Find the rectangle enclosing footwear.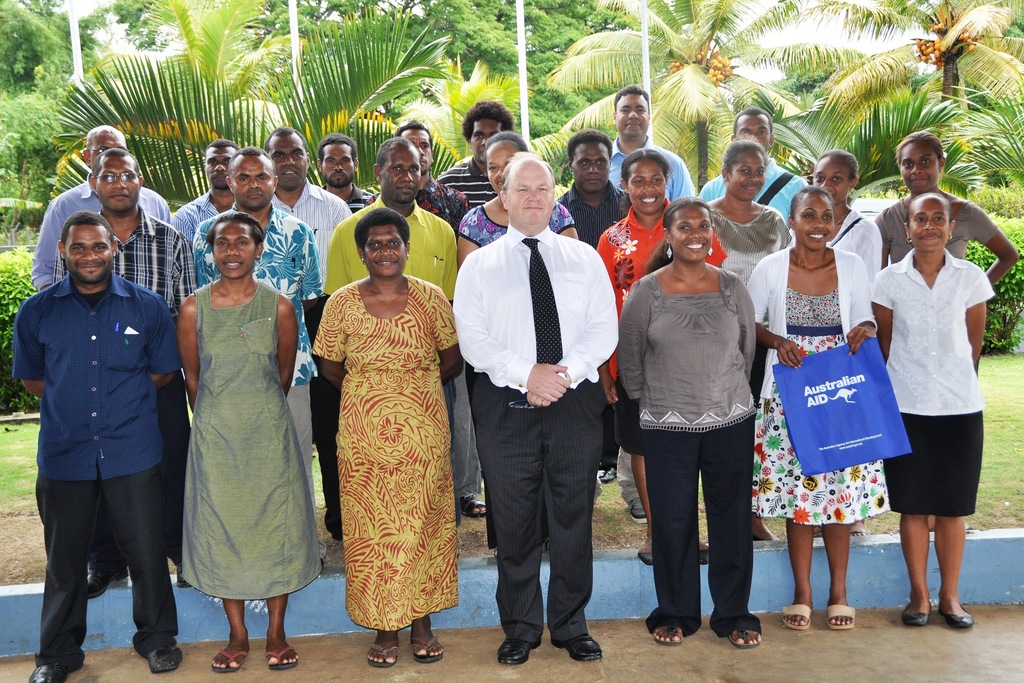
locate(776, 598, 814, 636).
